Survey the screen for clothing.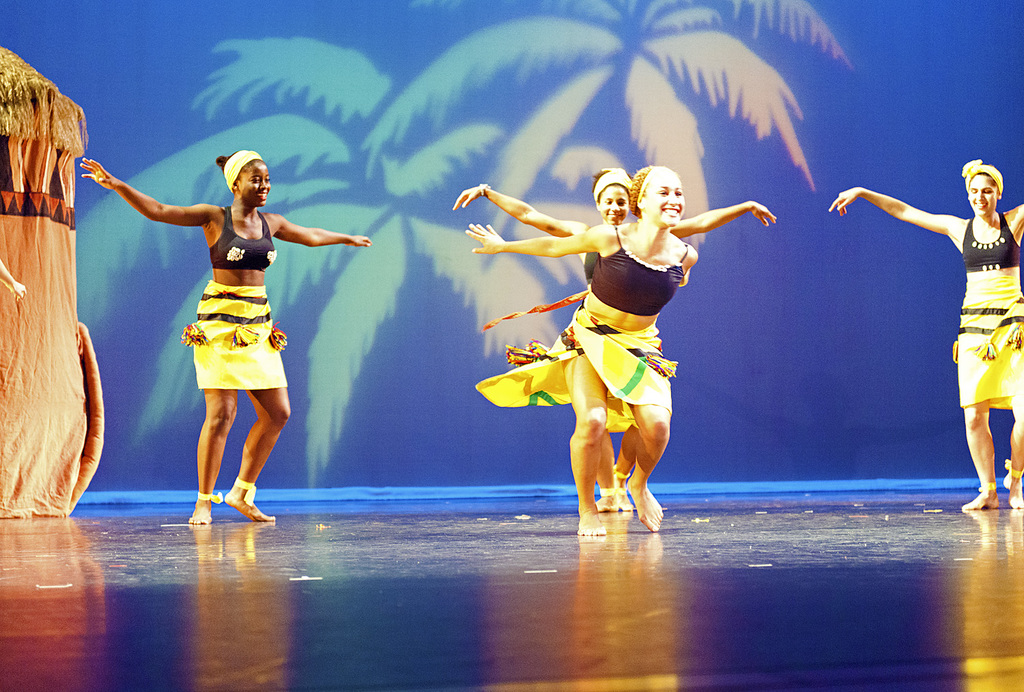
Survey found: [939,211,1023,444].
